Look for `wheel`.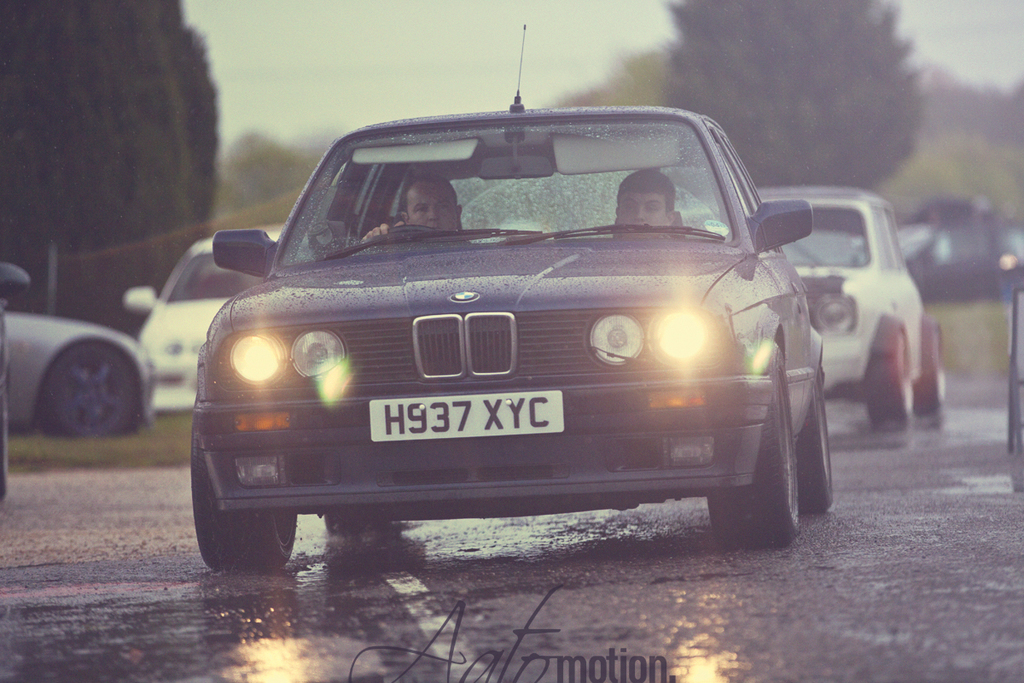
Found: (916,317,949,415).
